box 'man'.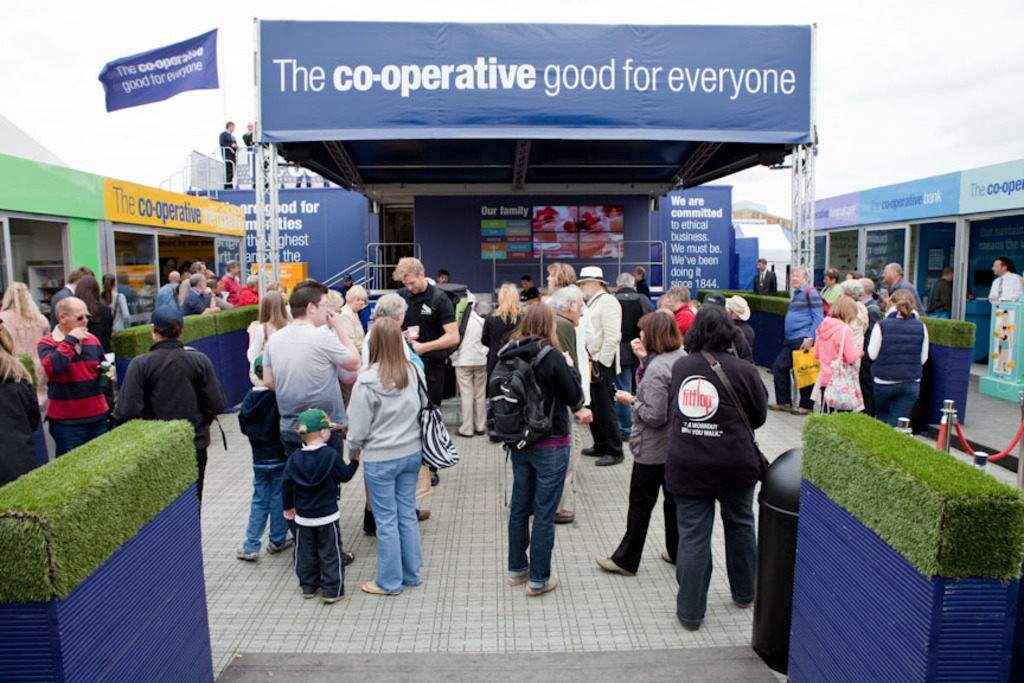
755:256:777:294.
